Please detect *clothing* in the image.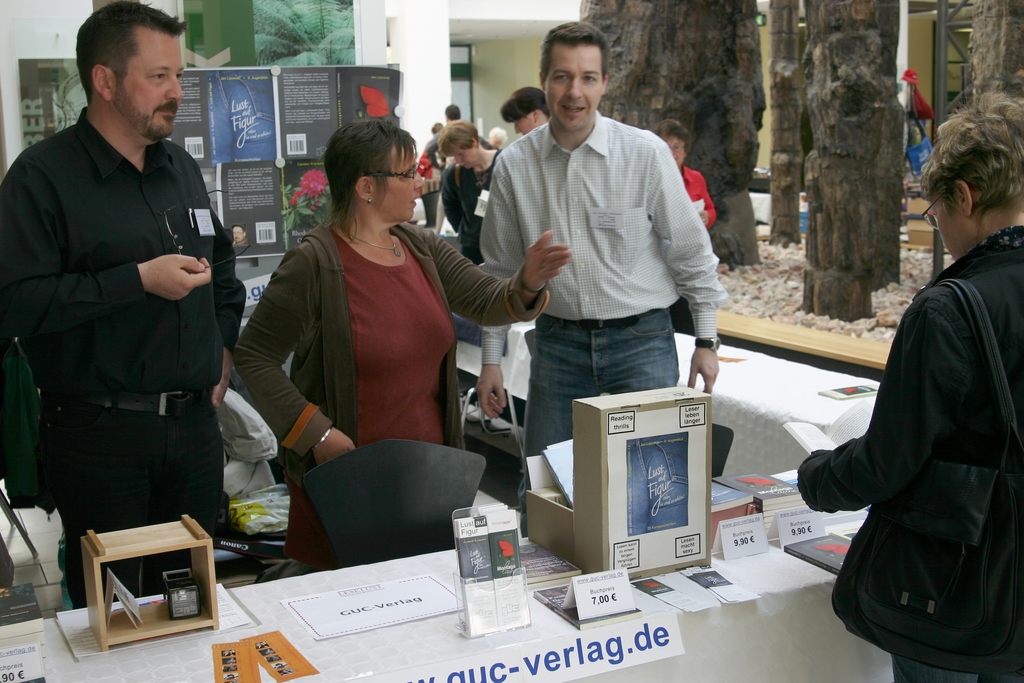
479 109 734 477.
